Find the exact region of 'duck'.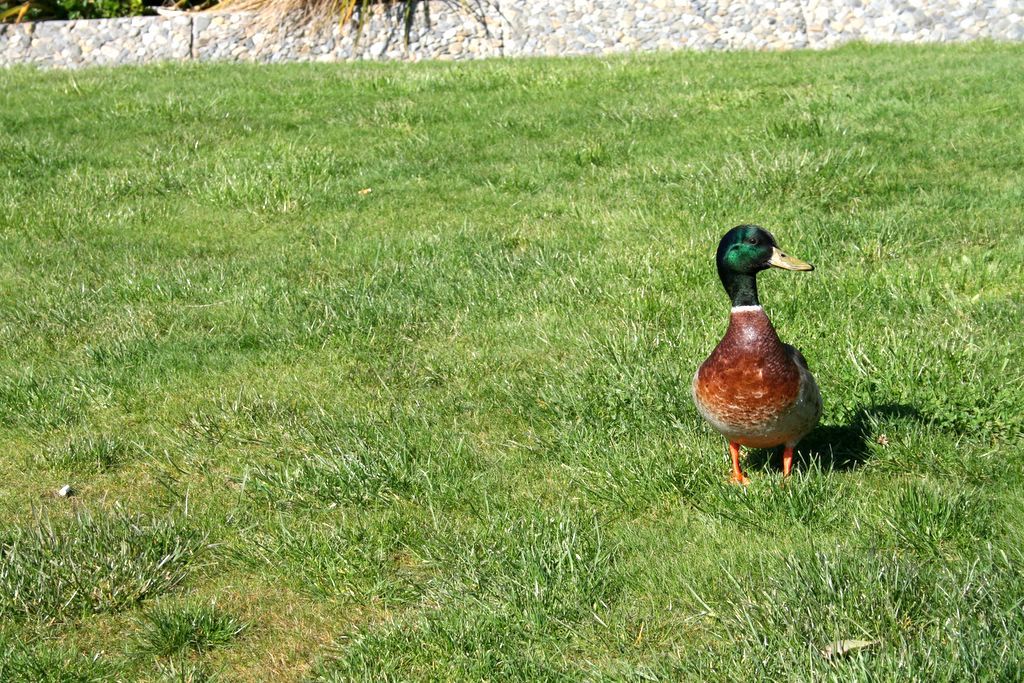
Exact region: (x1=692, y1=221, x2=838, y2=492).
